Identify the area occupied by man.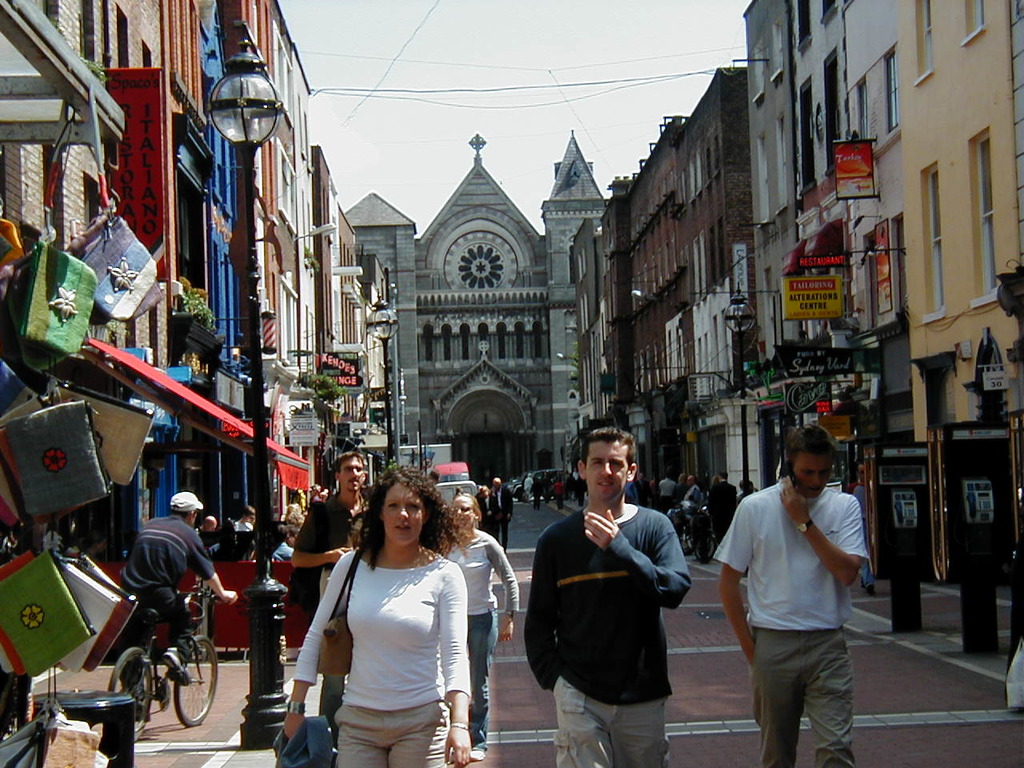
Area: l=710, t=469, r=740, b=547.
